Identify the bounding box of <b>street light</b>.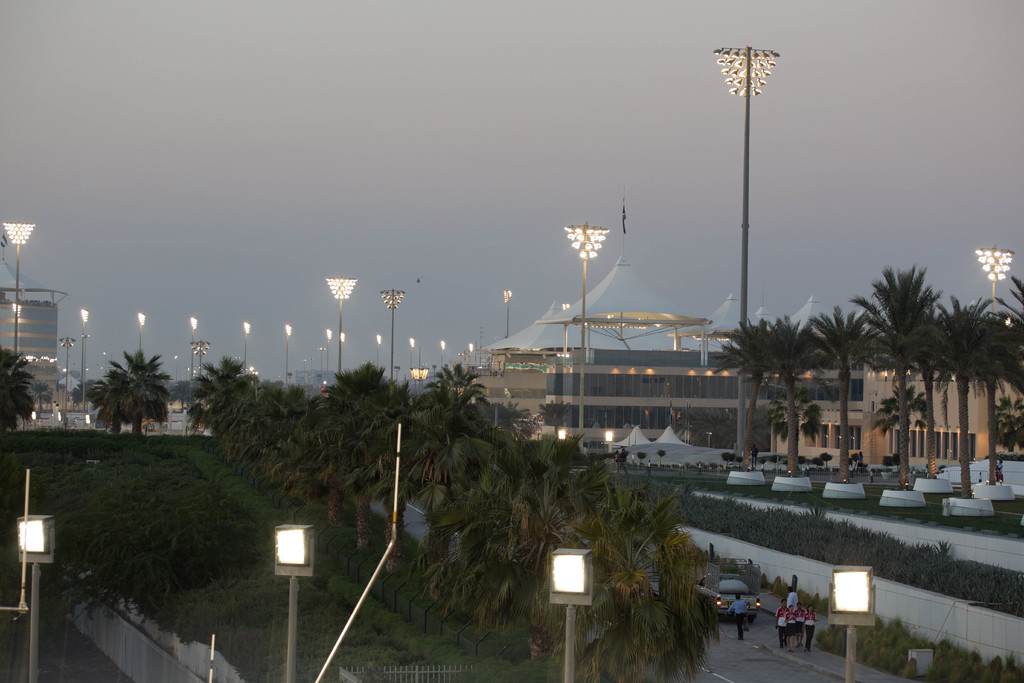
171, 354, 186, 375.
